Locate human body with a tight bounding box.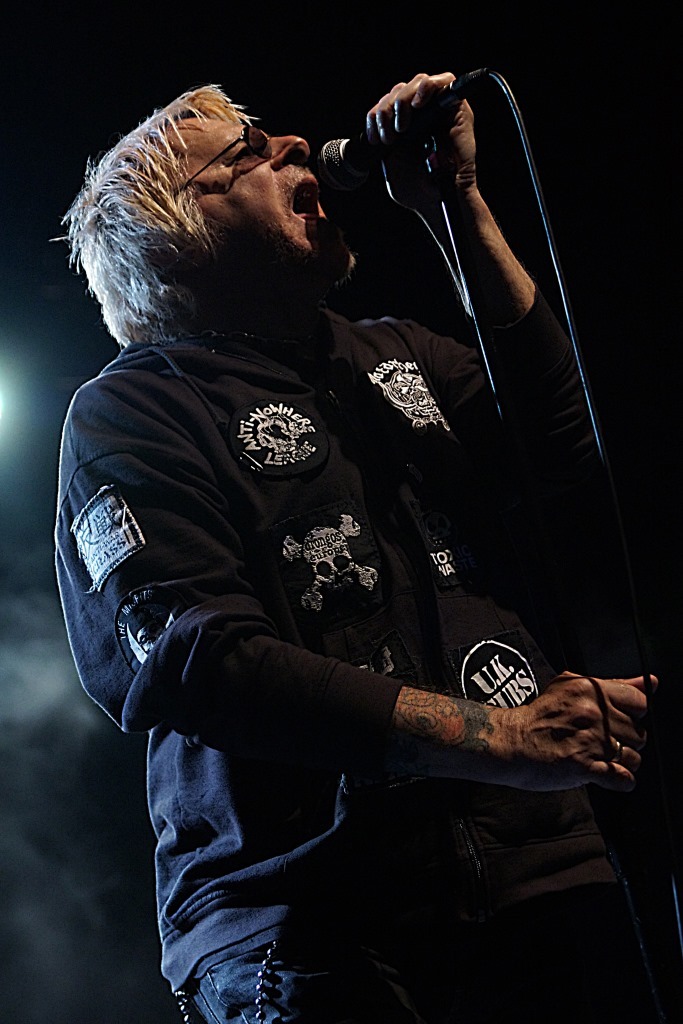
{"left": 91, "top": 40, "right": 602, "bottom": 952}.
